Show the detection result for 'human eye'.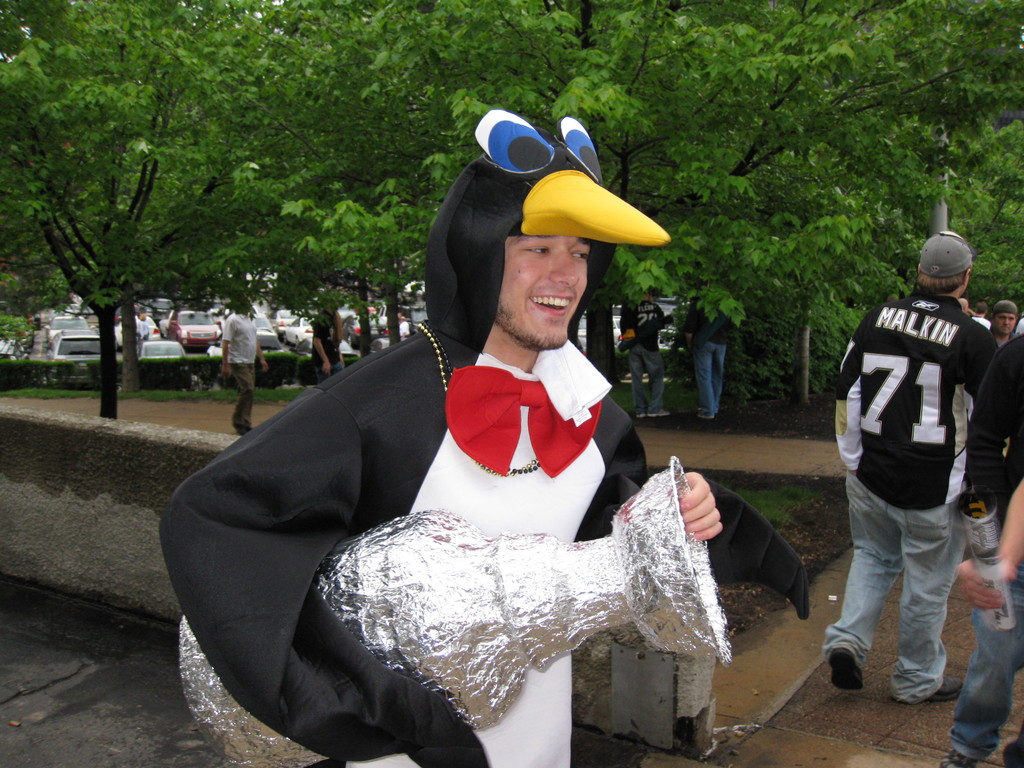
571,247,589,263.
